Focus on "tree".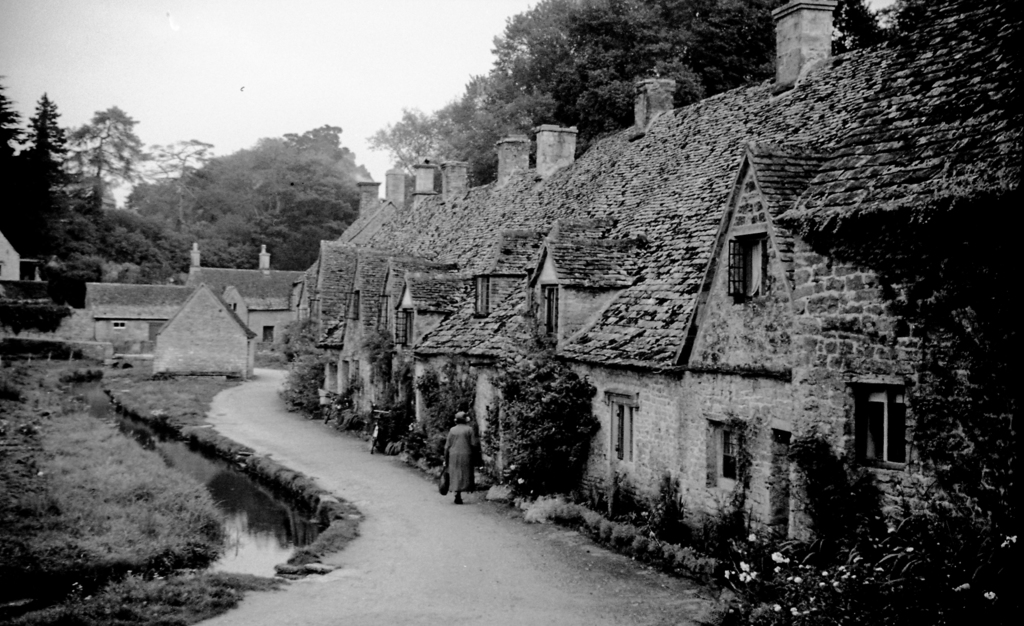
Focused at [x1=328, y1=149, x2=374, y2=234].
